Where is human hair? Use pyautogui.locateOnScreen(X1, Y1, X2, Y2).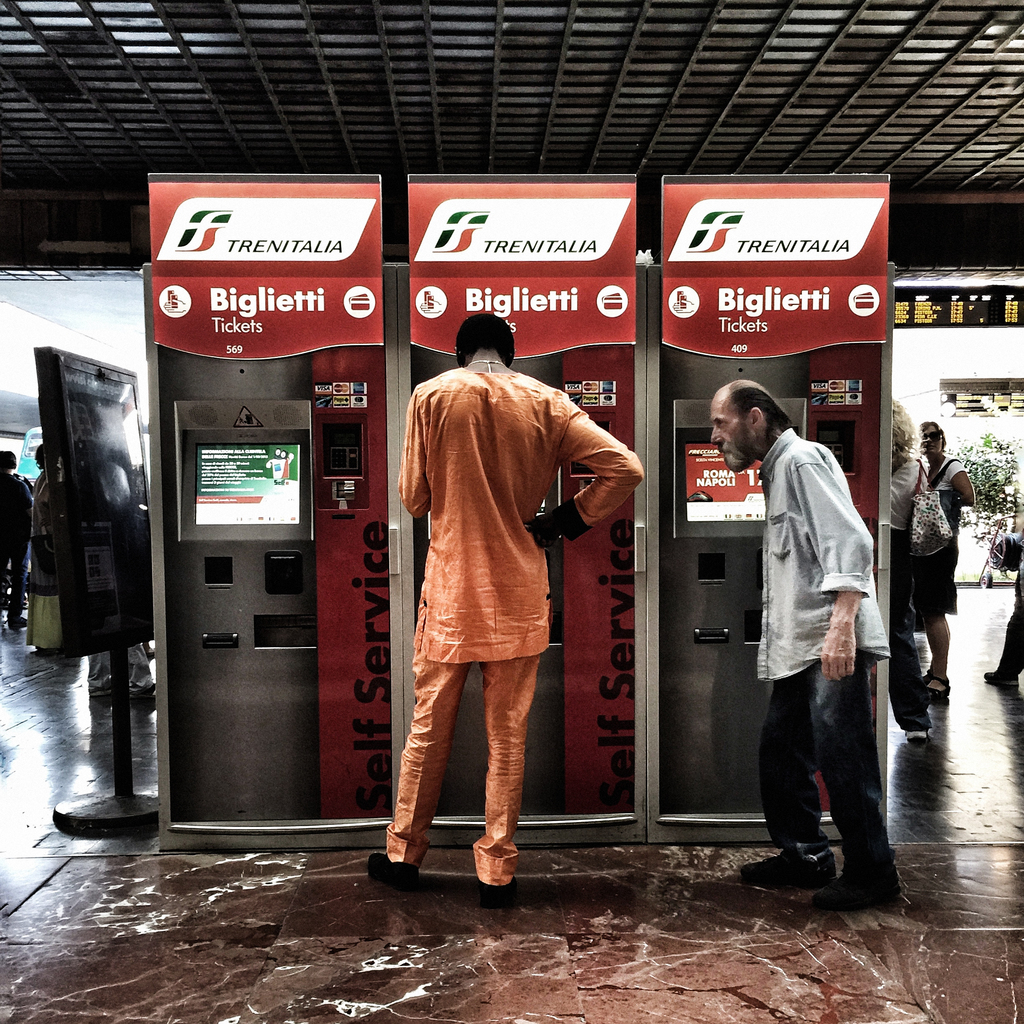
pyautogui.locateOnScreen(725, 385, 794, 436).
